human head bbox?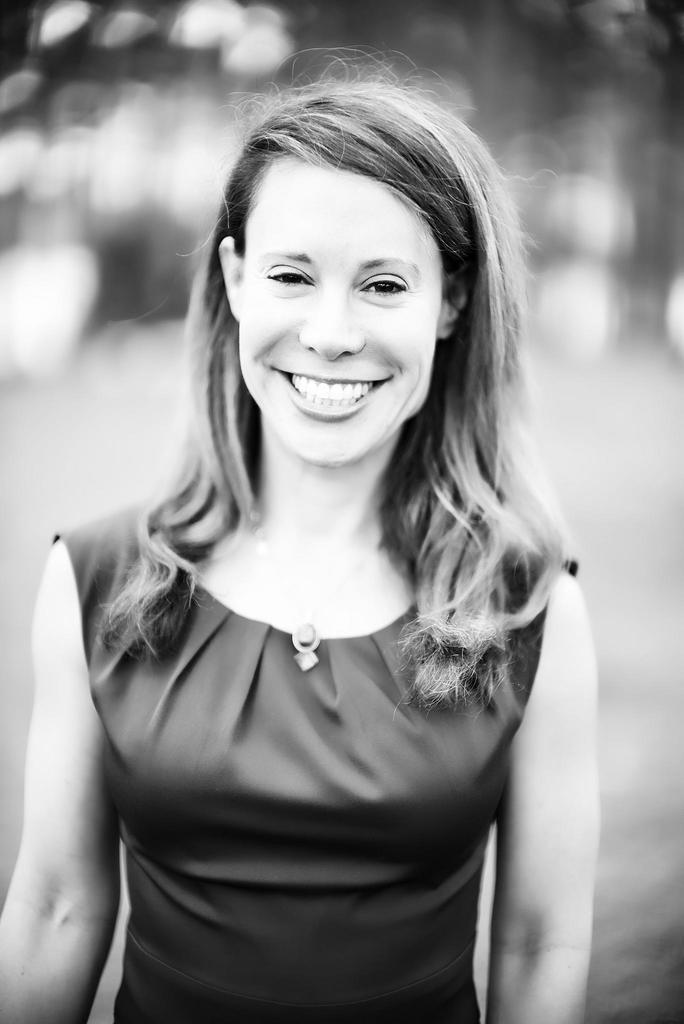
region(186, 42, 495, 465)
